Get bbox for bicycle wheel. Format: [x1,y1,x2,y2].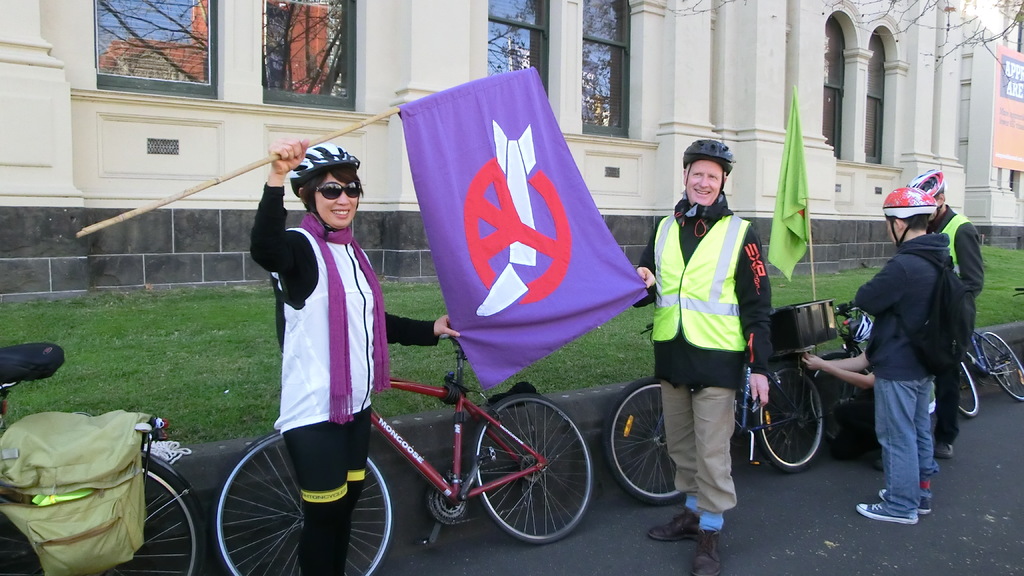
[750,362,822,474].
